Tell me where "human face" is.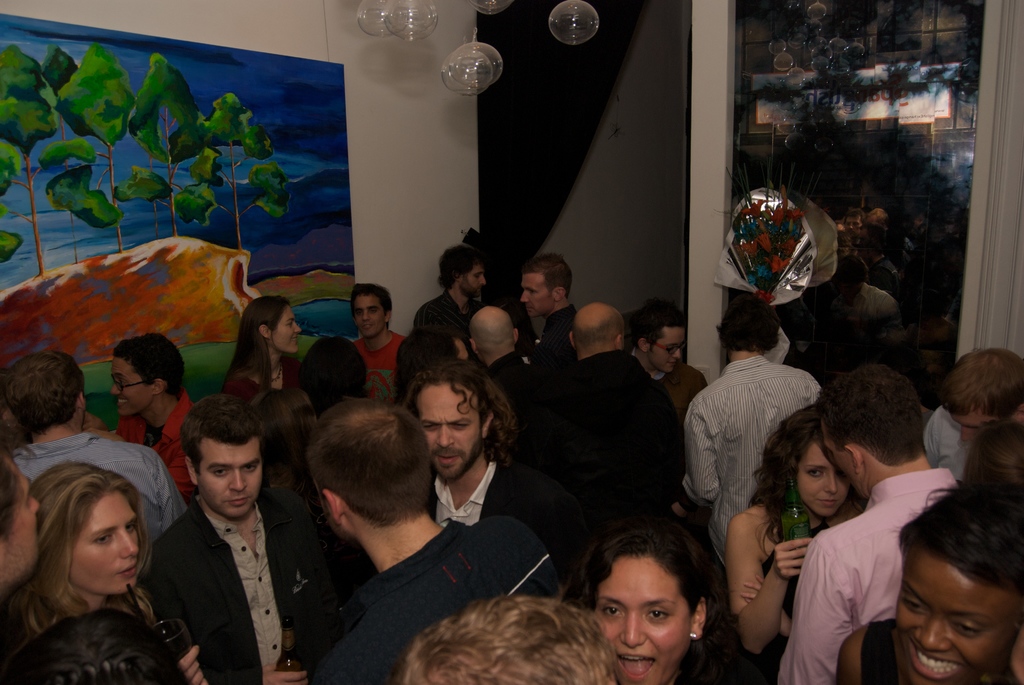
"human face" is at 355,295,383,337.
